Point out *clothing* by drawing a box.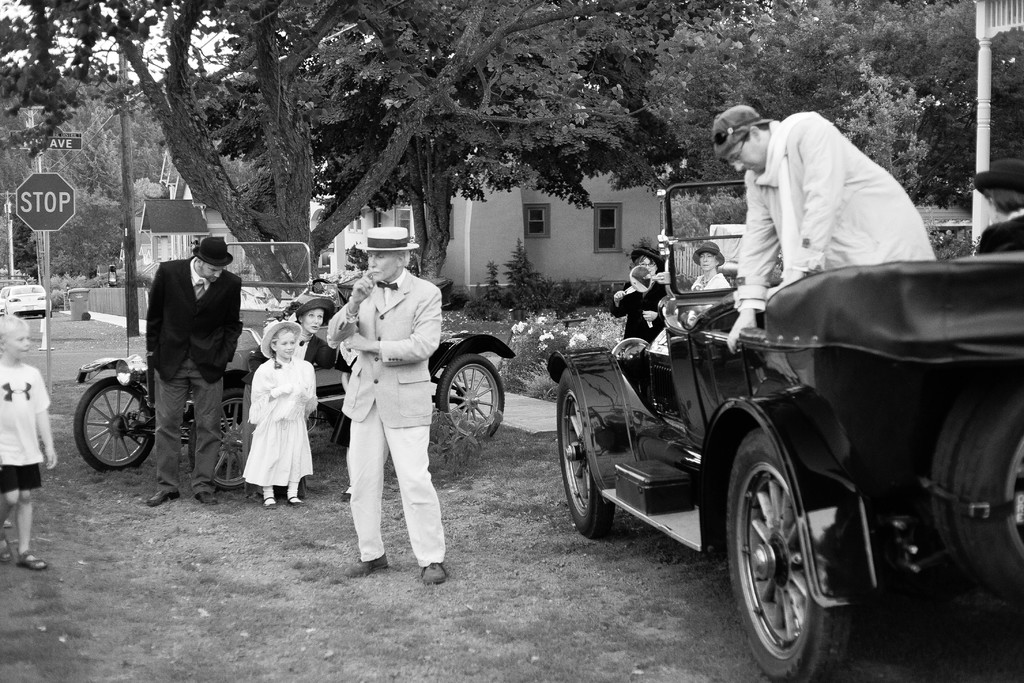
x1=978, y1=211, x2=1022, y2=255.
